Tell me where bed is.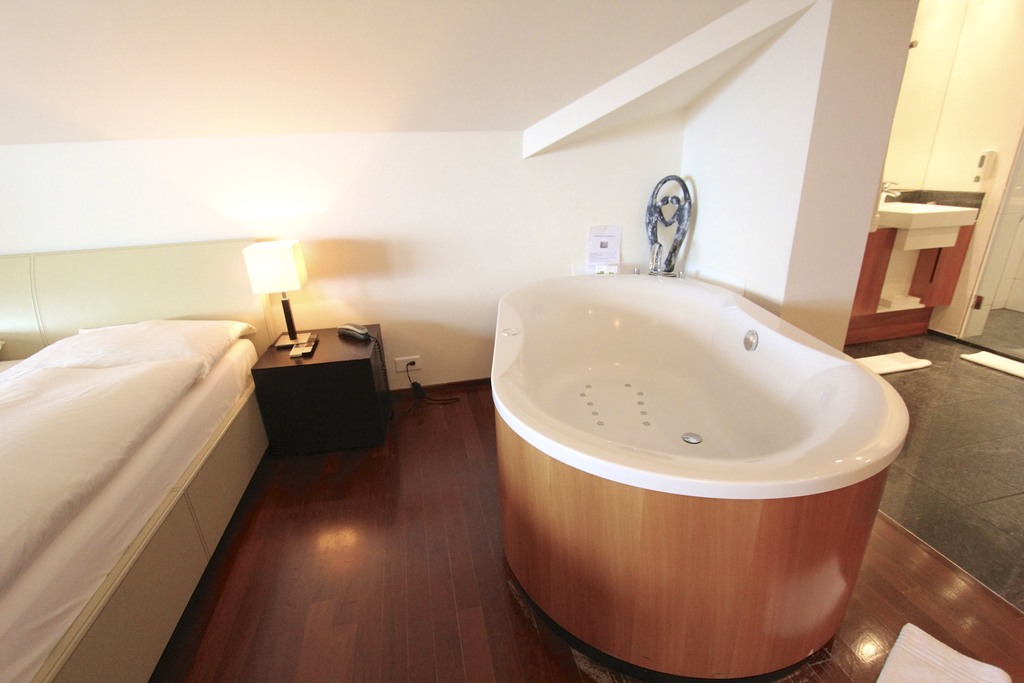
bed is at pyautogui.locateOnScreen(0, 262, 266, 682).
